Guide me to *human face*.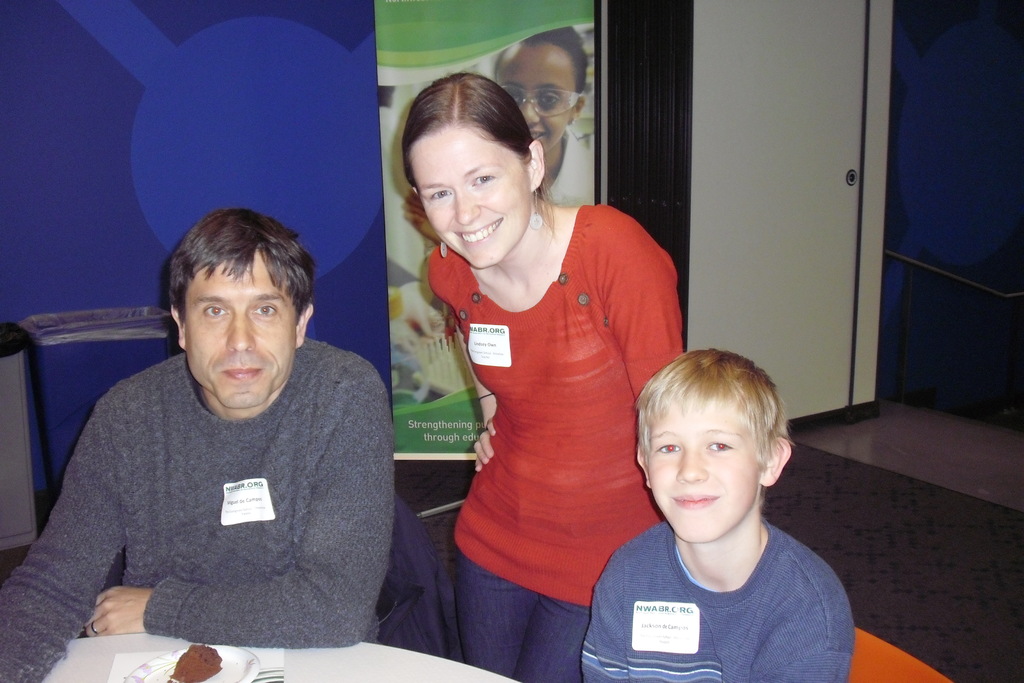
Guidance: [413, 124, 532, 266].
